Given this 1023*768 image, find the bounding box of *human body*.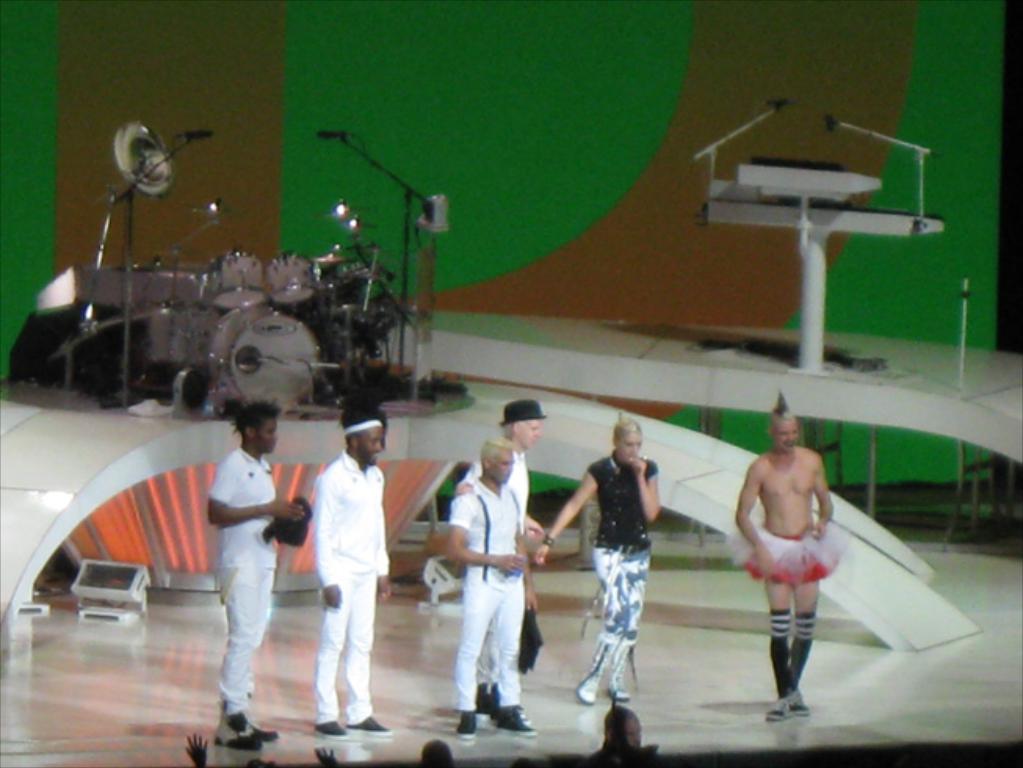
bbox=(207, 450, 305, 752).
